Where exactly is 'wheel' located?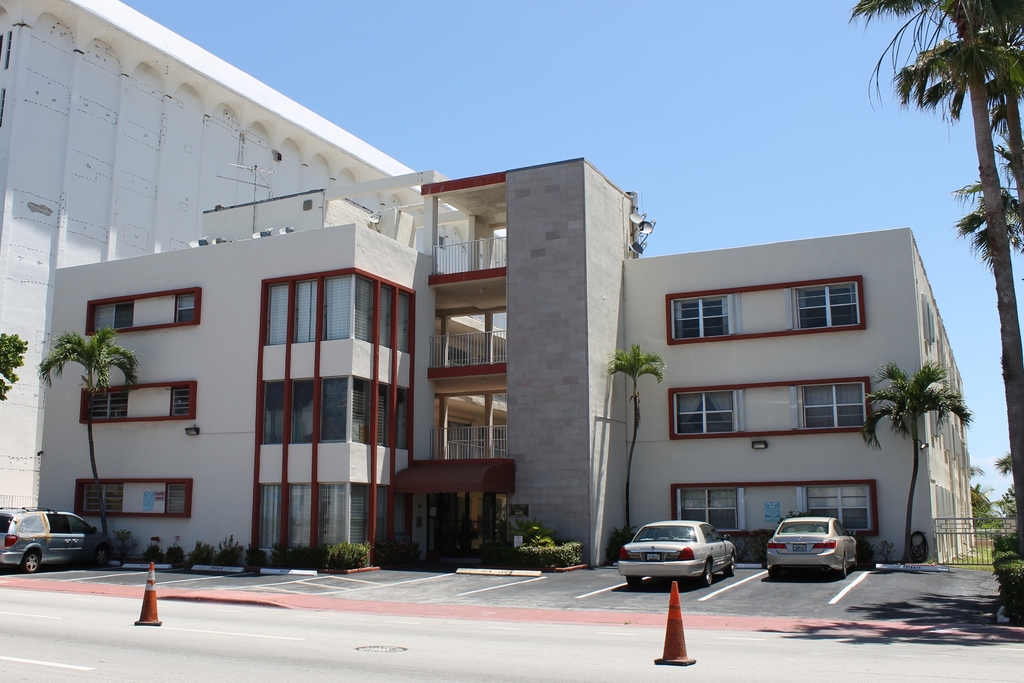
Its bounding box is <bbox>699, 559, 719, 586</bbox>.
